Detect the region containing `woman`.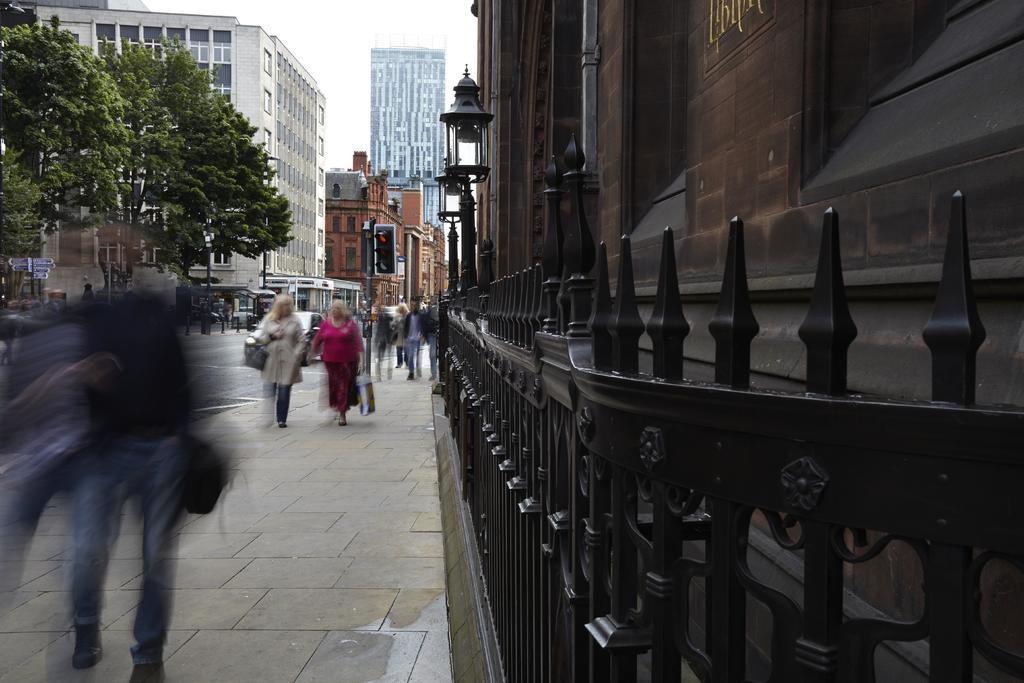
x1=255 y1=293 x2=330 y2=439.
